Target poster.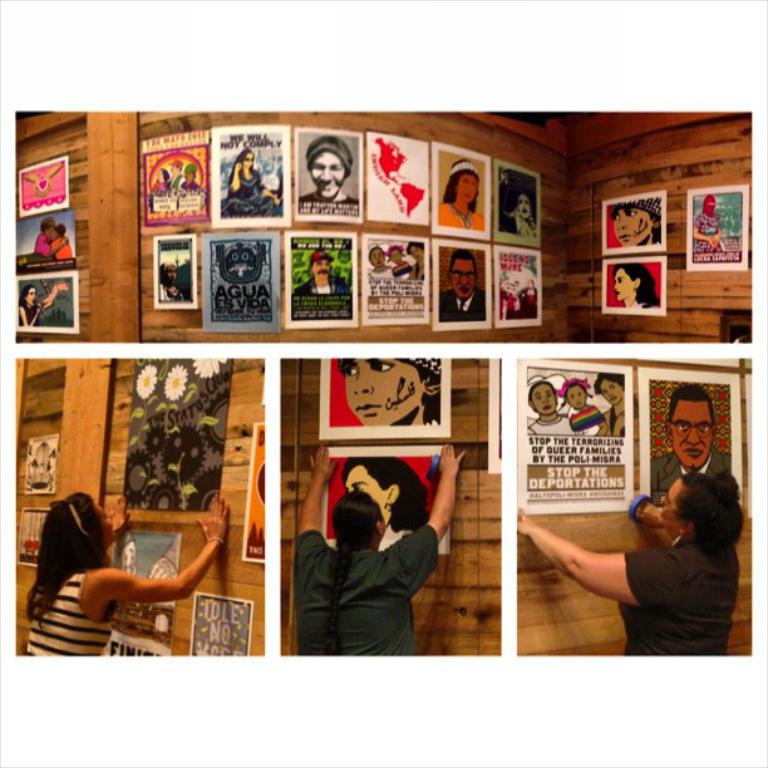
Target region: 517, 358, 635, 521.
